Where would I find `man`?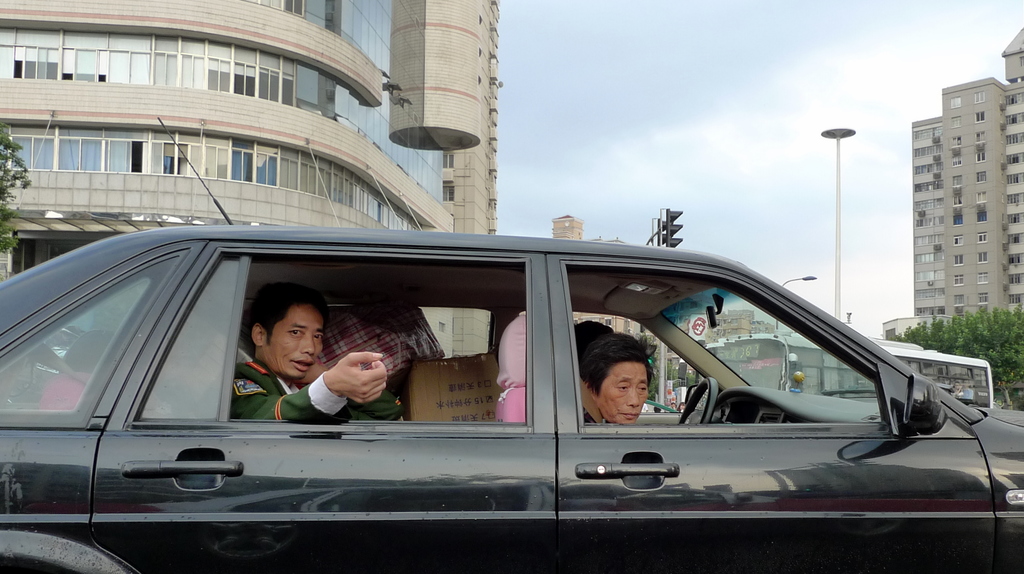
At [576, 322, 647, 434].
